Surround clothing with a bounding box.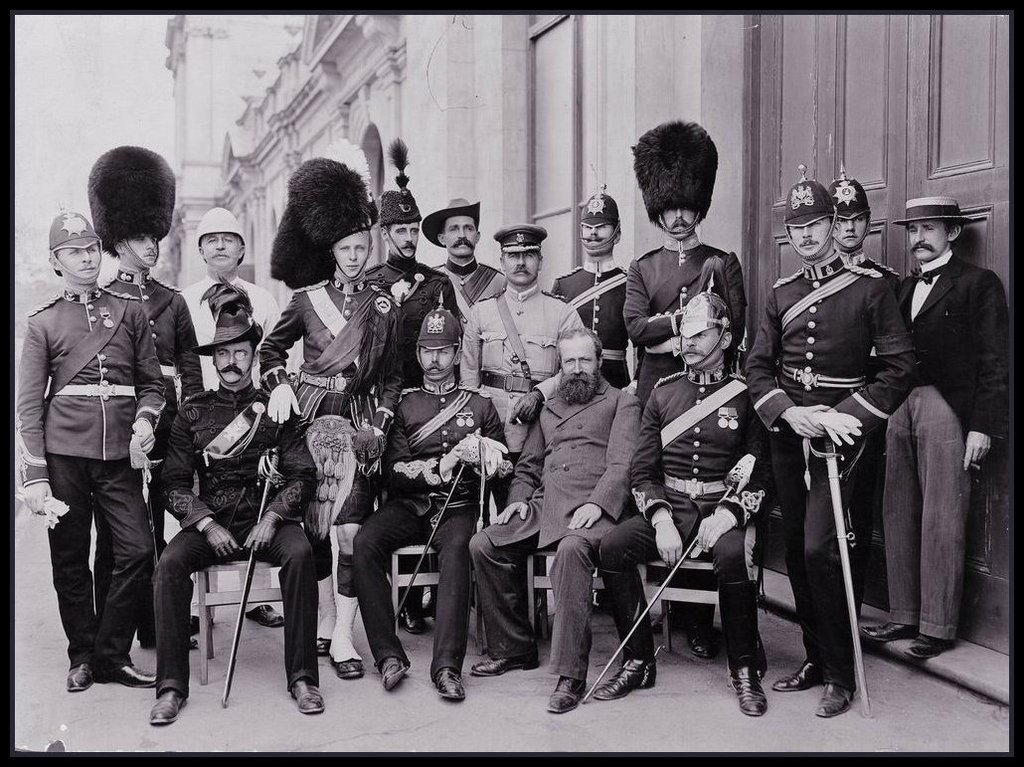
<box>627,237,752,393</box>.
